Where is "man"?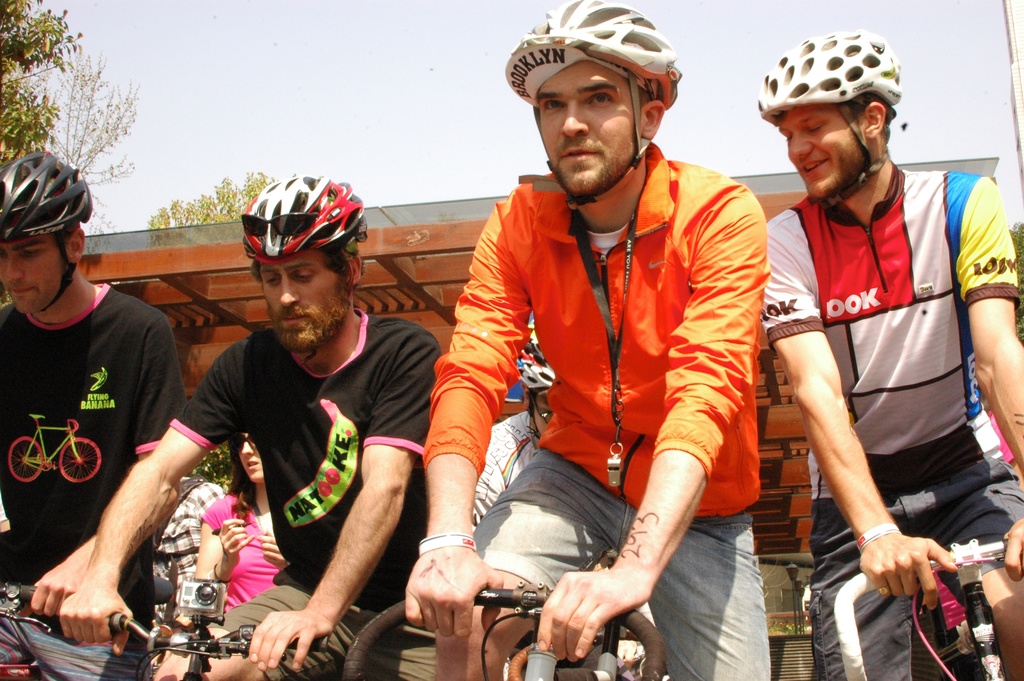
box=[413, 0, 780, 680].
